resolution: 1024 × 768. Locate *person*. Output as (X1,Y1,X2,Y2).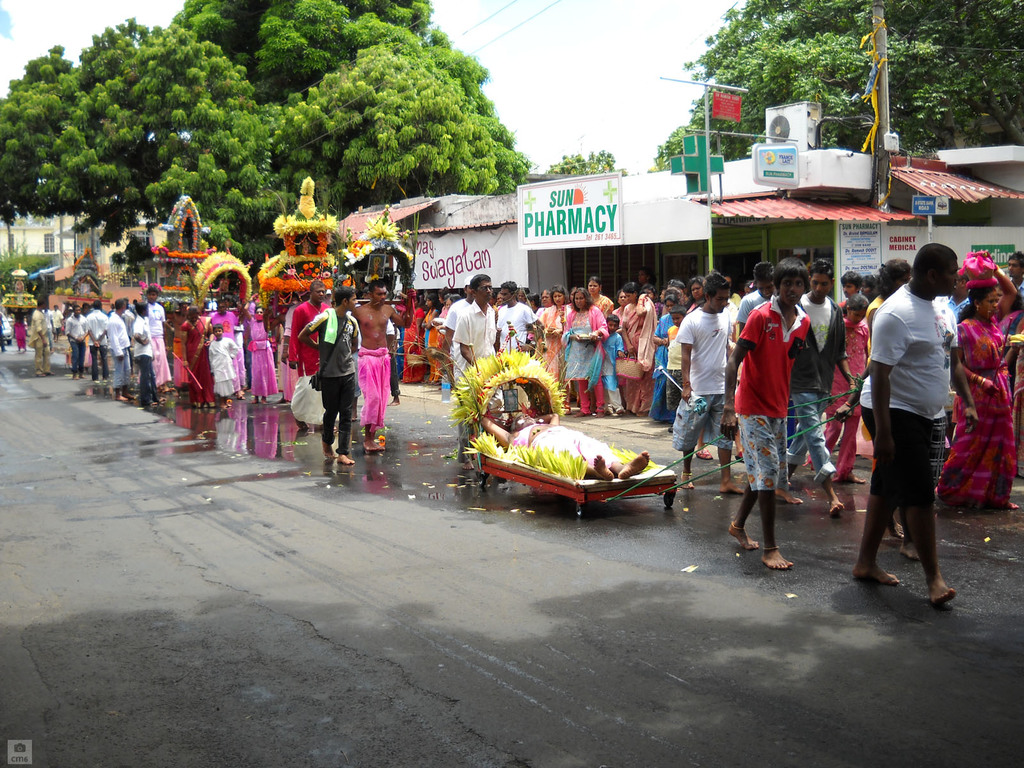
(567,291,607,406).
